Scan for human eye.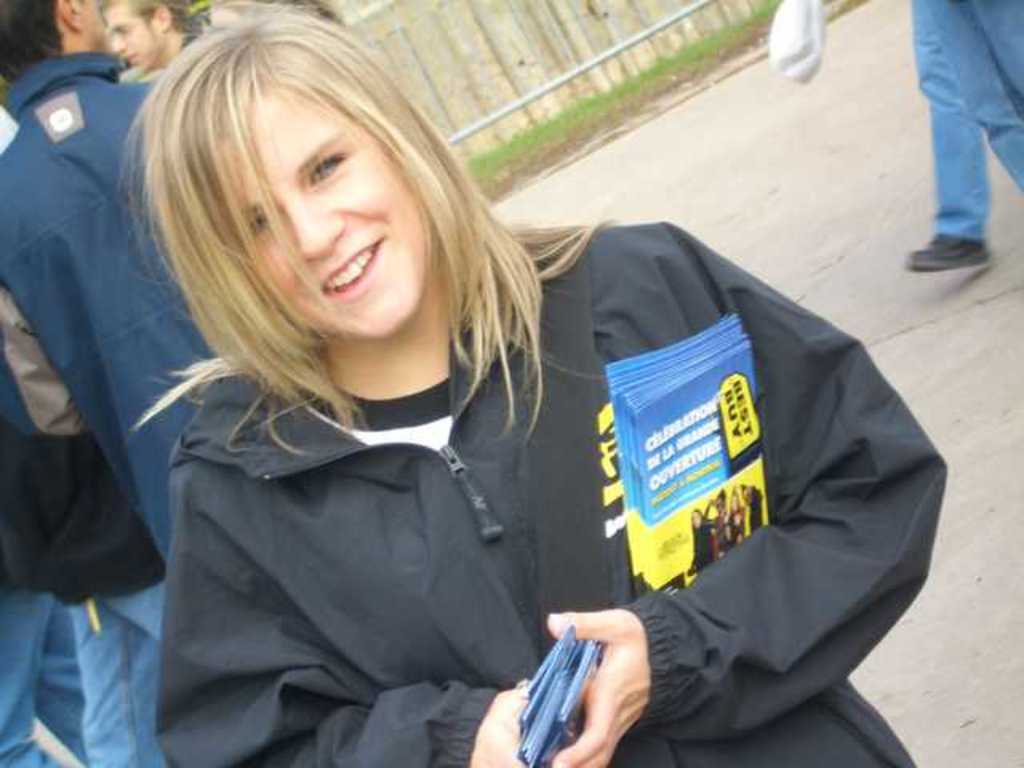
Scan result: (left=307, top=154, right=350, bottom=190).
